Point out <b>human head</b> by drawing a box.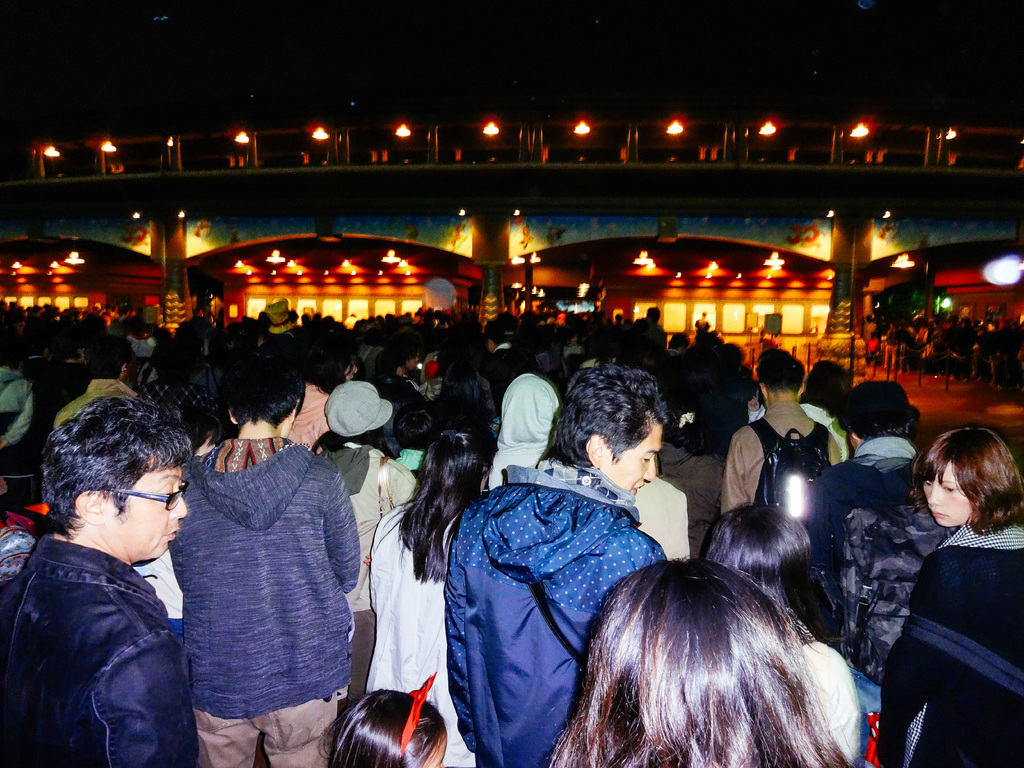
[551, 360, 673, 495].
